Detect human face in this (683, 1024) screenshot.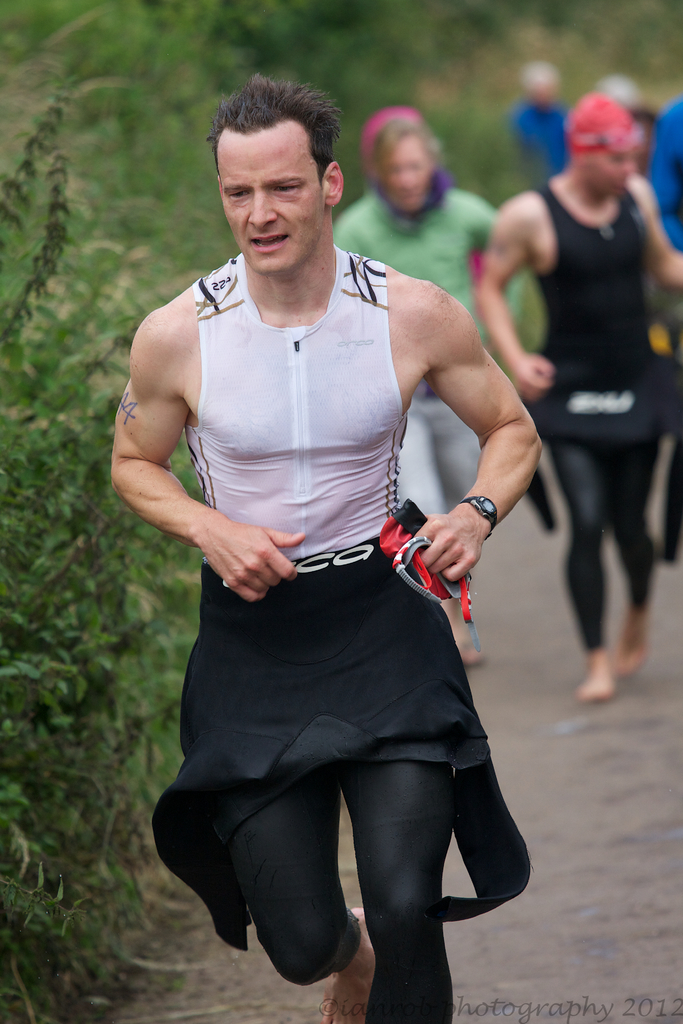
Detection: box(217, 125, 318, 274).
